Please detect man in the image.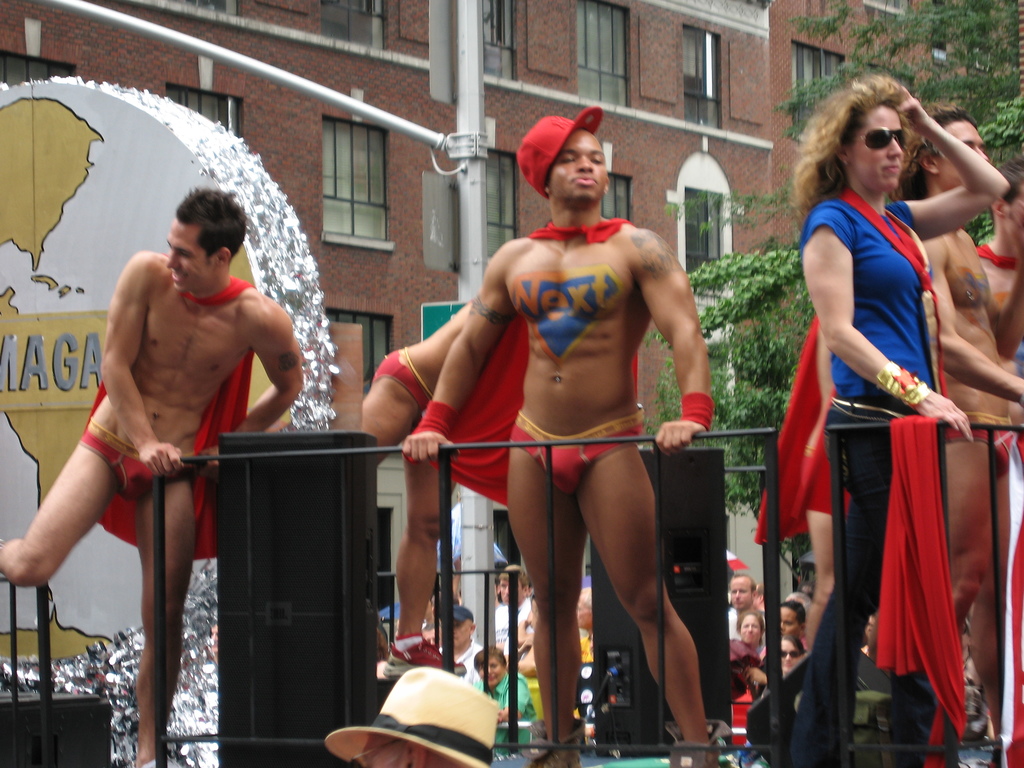
<bbox>316, 664, 499, 767</bbox>.
